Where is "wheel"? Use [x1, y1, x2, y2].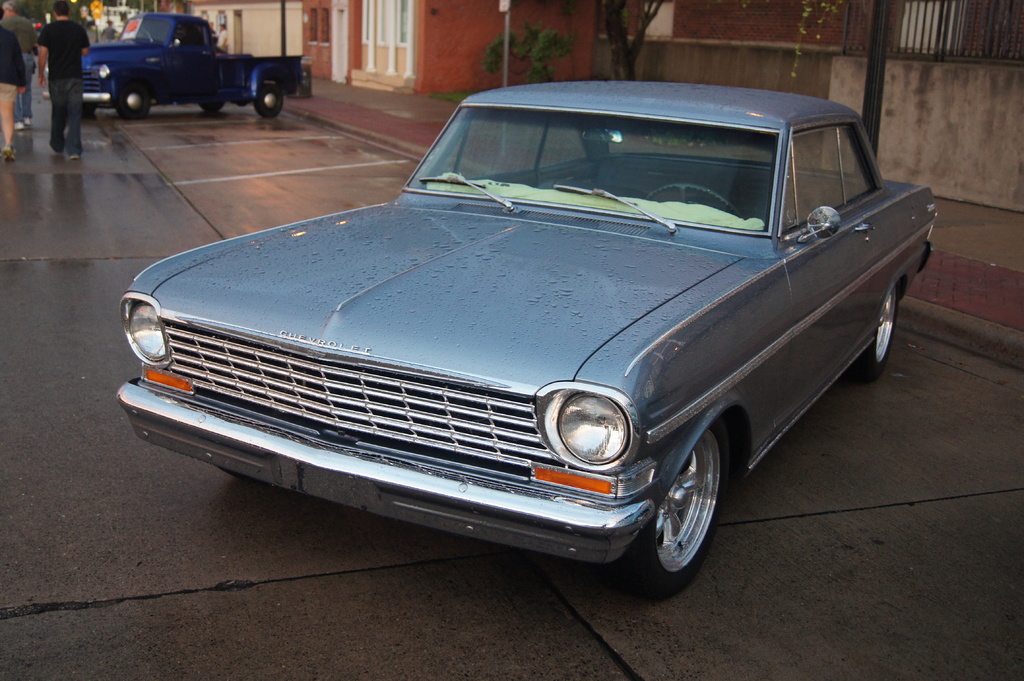
[641, 432, 737, 582].
